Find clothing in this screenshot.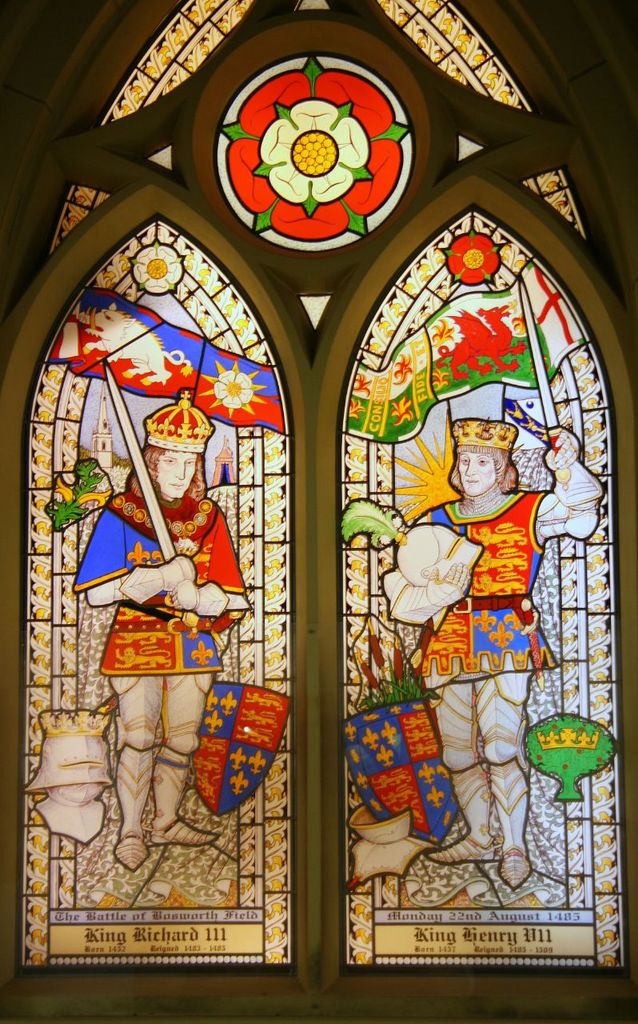
The bounding box for clothing is detection(421, 489, 560, 690).
